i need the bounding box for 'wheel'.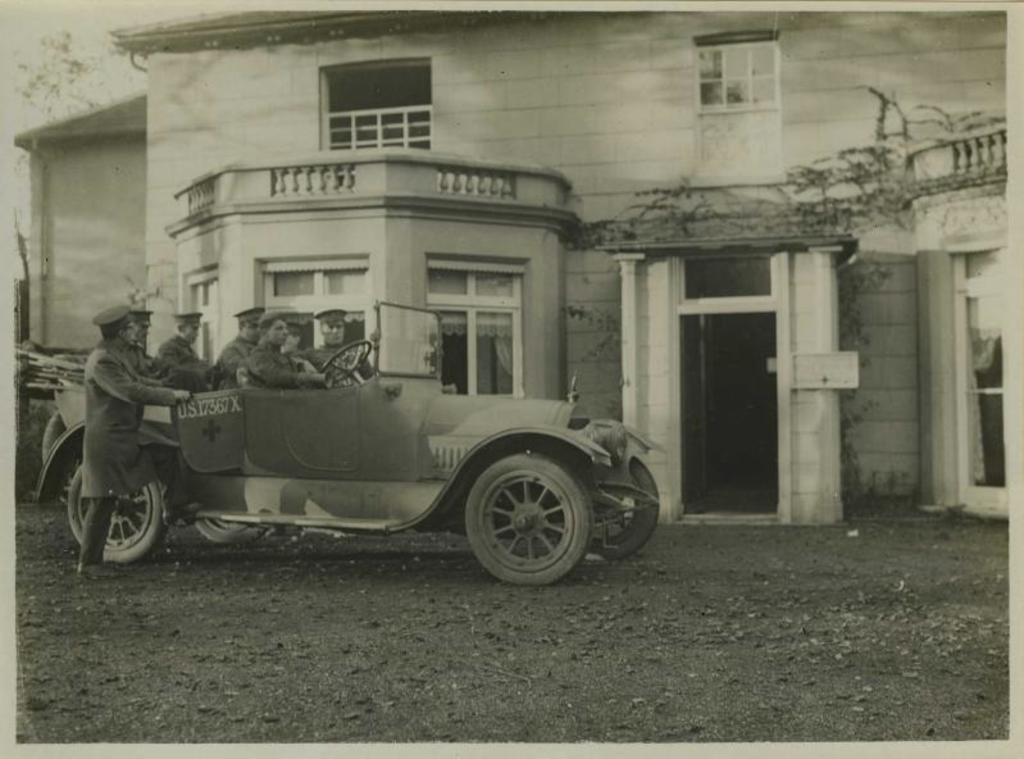
Here it is: [192, 519, 274, 550].
